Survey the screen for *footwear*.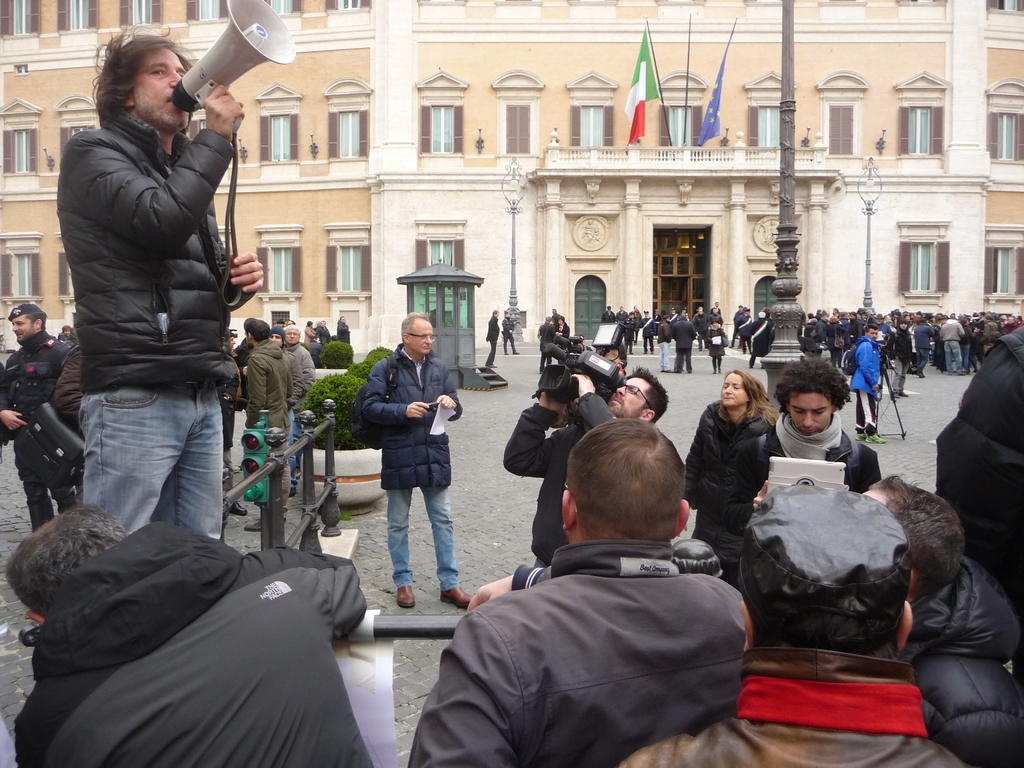
Survey found: Rect(245, 516, 278, 532).
